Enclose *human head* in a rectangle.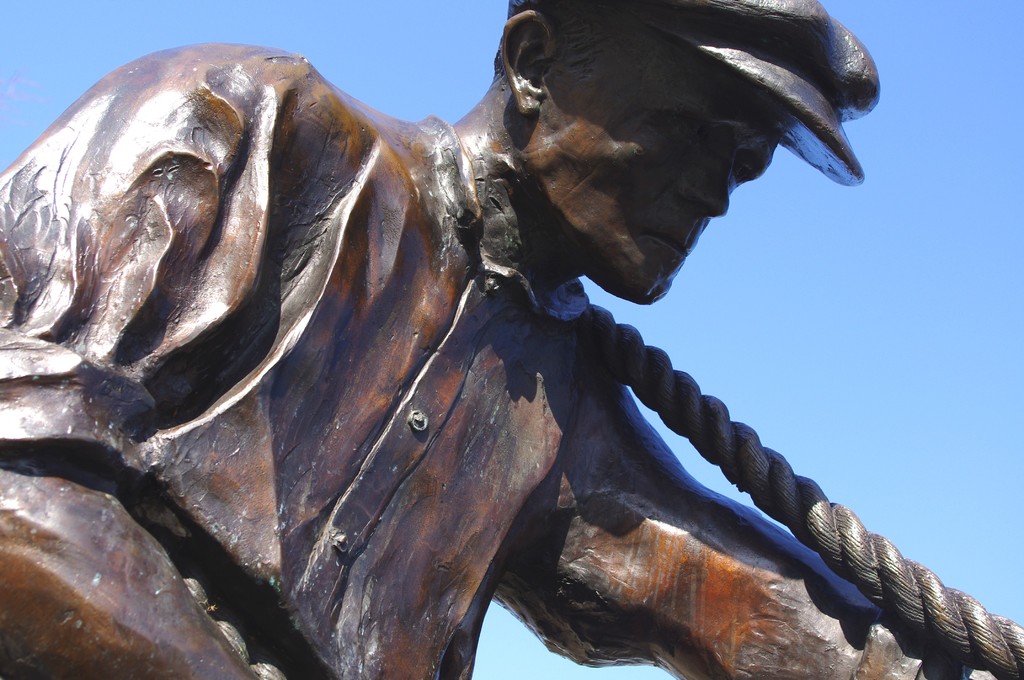
[477,22,846,313].
